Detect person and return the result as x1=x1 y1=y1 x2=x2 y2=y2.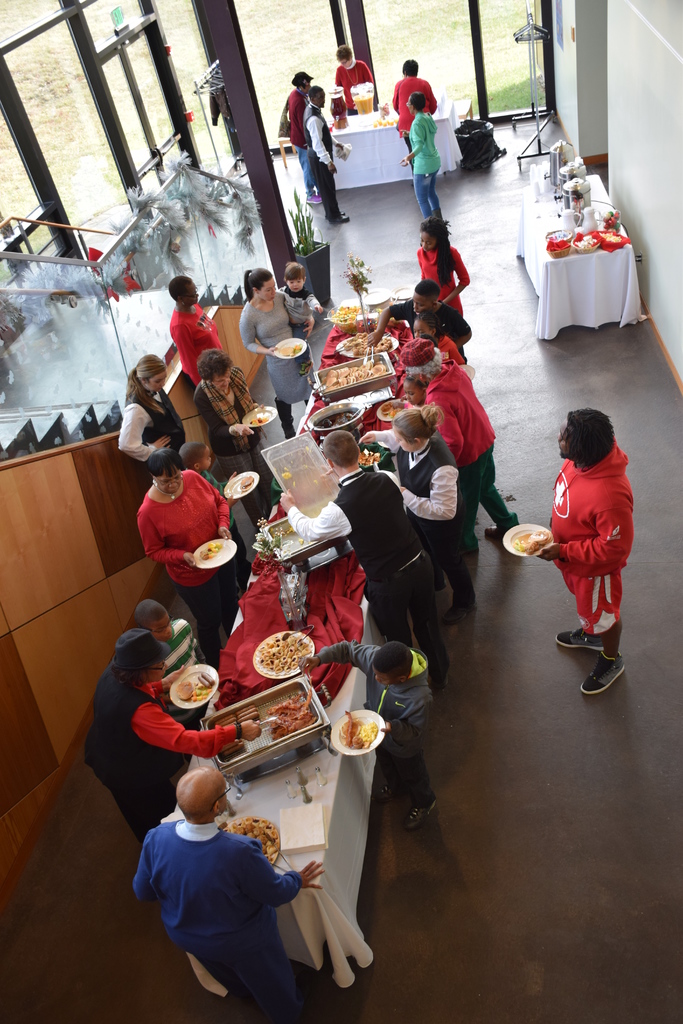
x1=174 y1=279 x2=212 y2=382.
